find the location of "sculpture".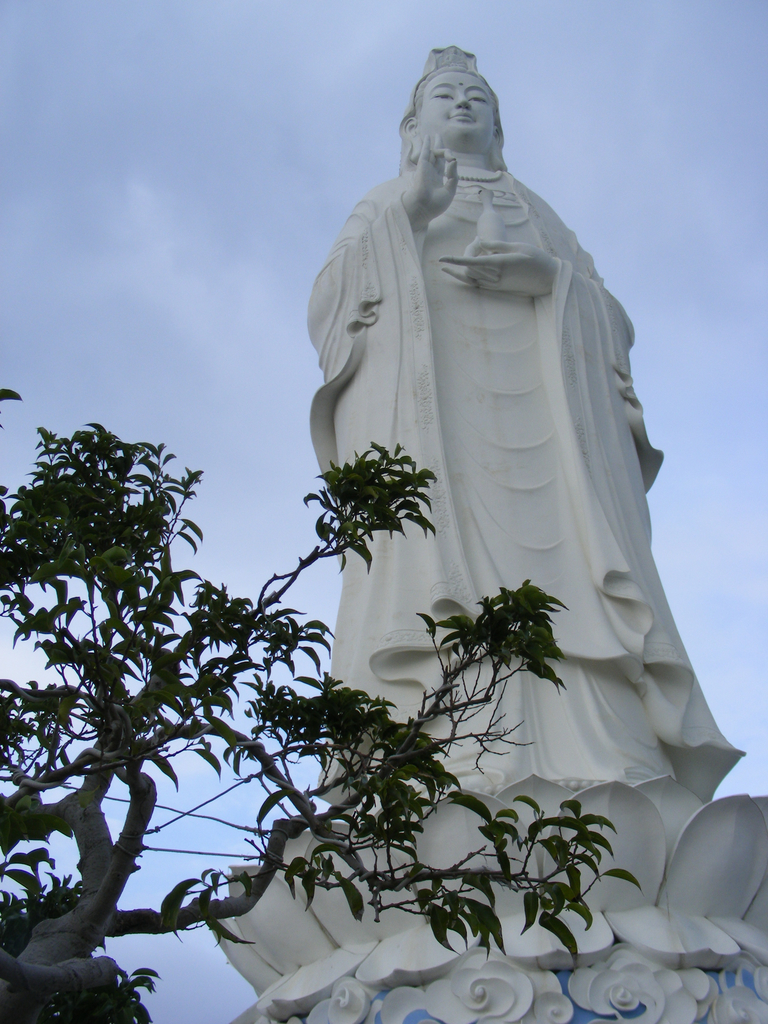
Location: bbox(271, 63, 742, 966).
